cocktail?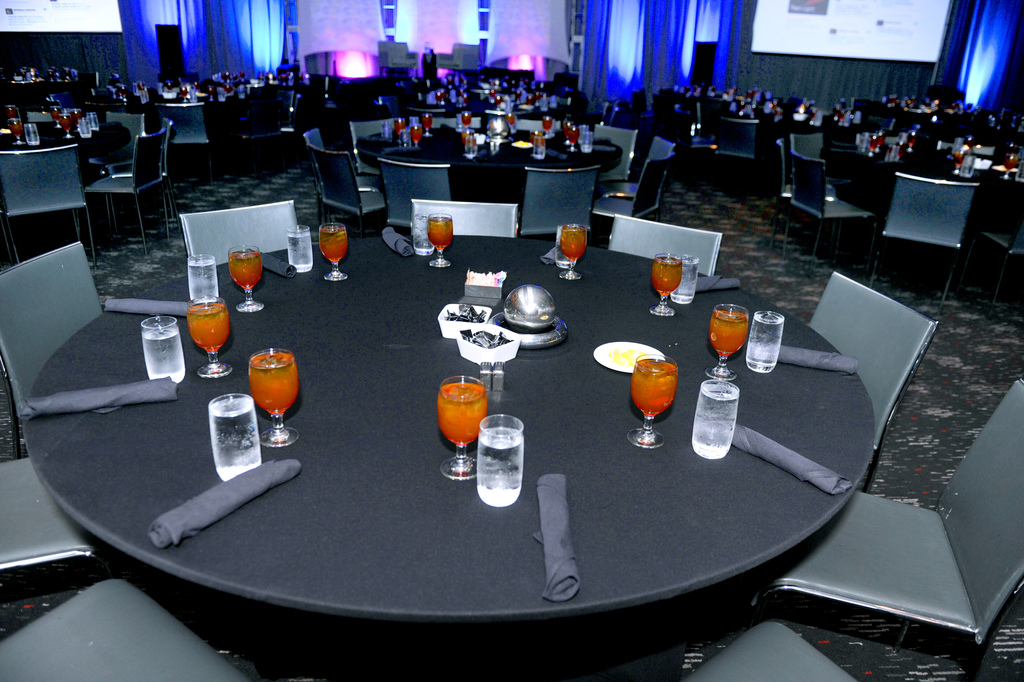
l=181, t=294, r=231, b=384
